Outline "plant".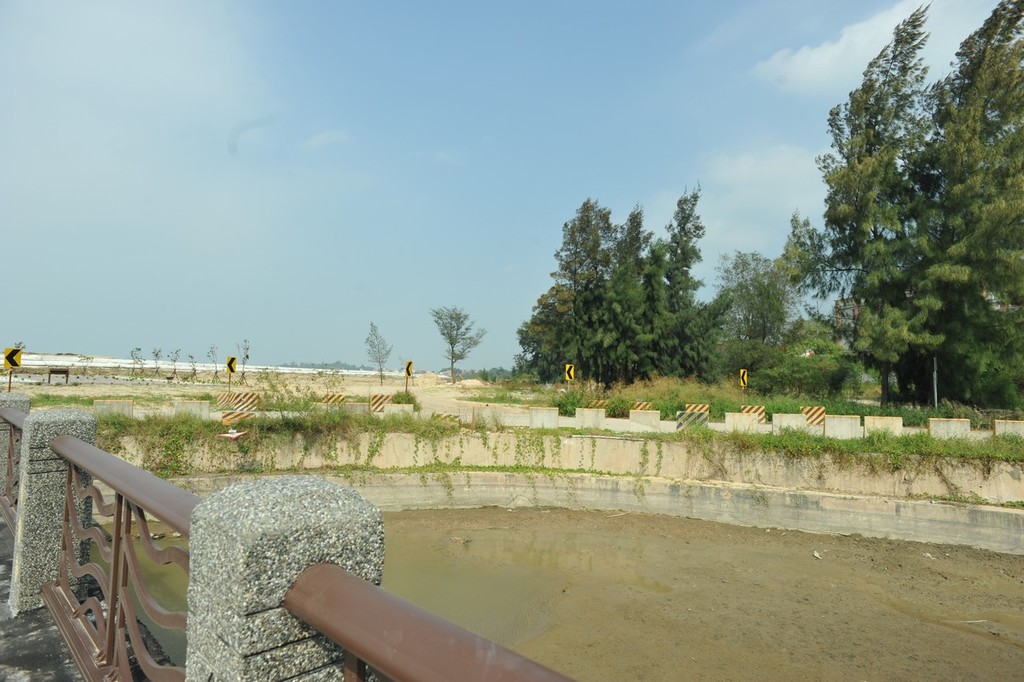
Outline: locate(605, 392, 631, 420).
